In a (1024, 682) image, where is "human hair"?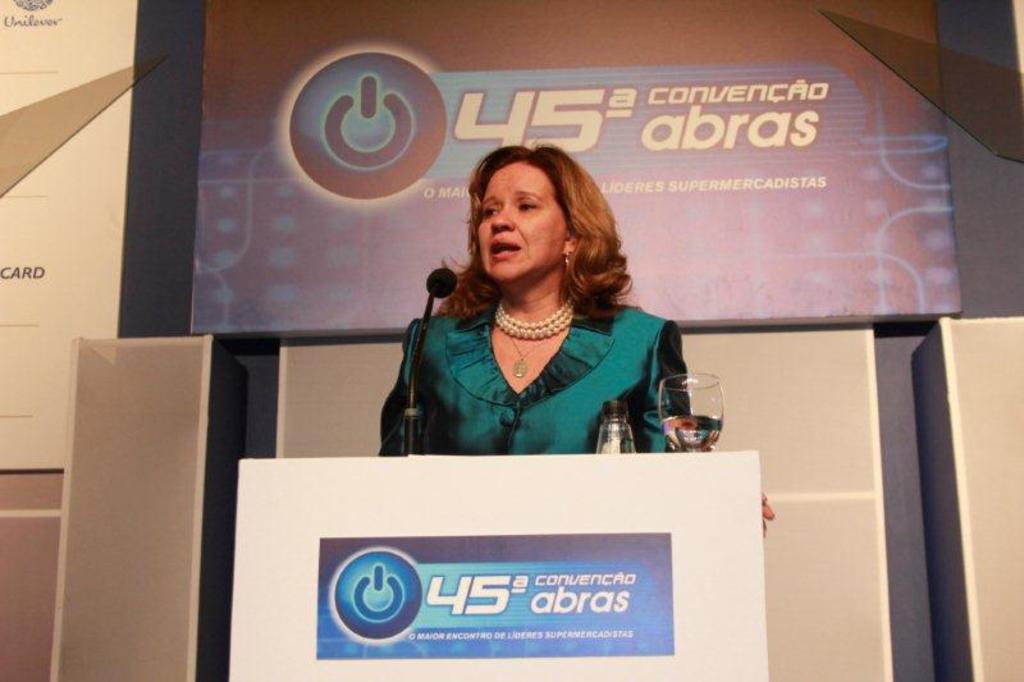
l=442, t=173, r=635, b=325.
